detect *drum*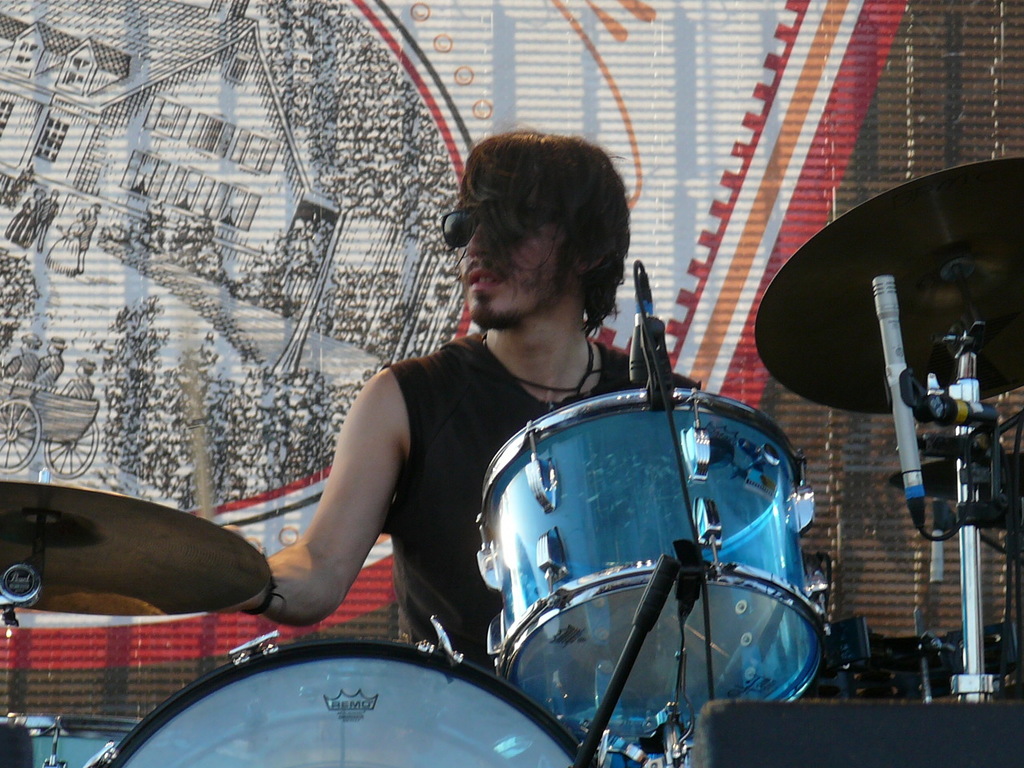
[x1=0, y1=712, x2=139, y2=767]
